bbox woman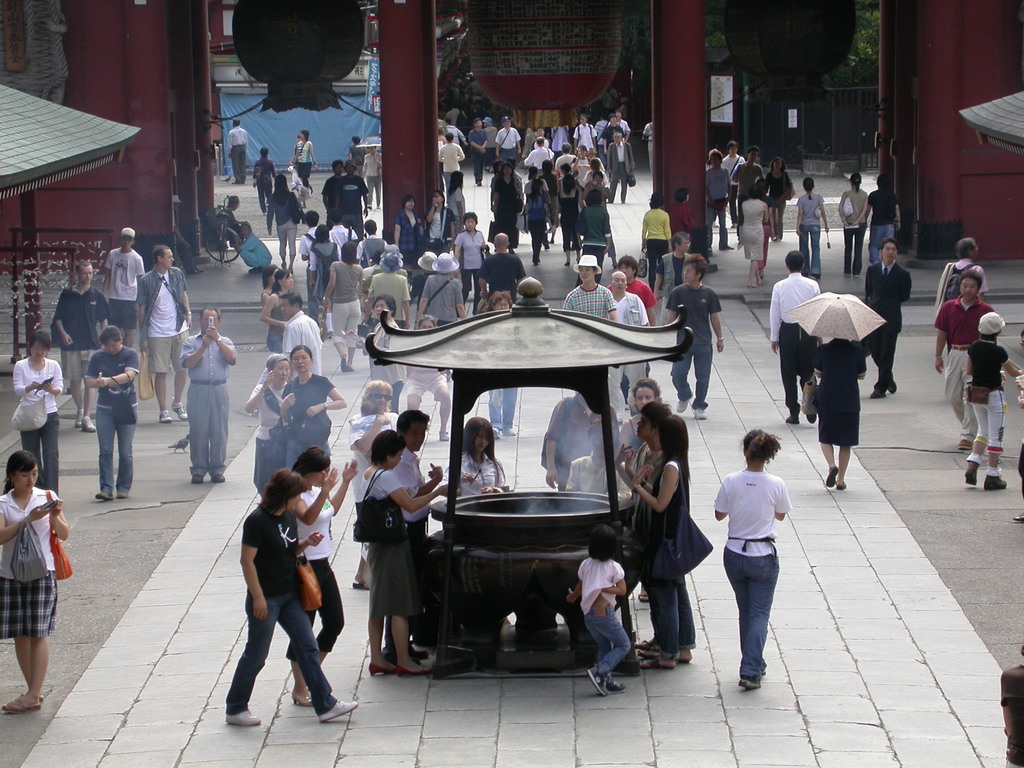
x1=708, y1=436, x2=802, y2=691
